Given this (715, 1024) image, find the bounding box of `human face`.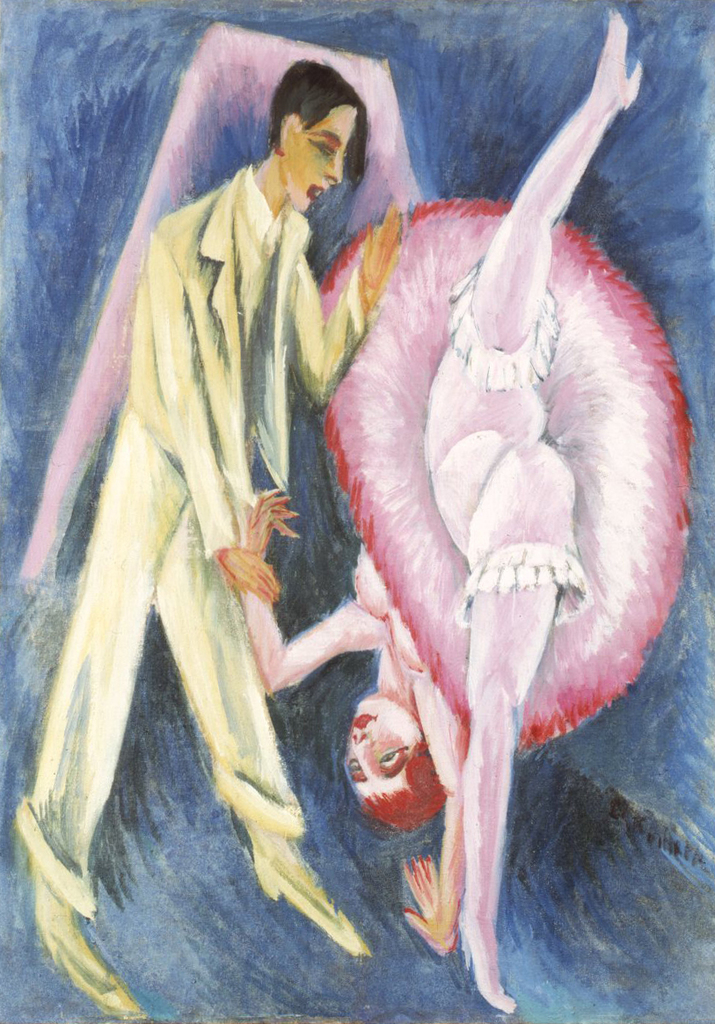
l=287, t=105, r=360, b=212.
